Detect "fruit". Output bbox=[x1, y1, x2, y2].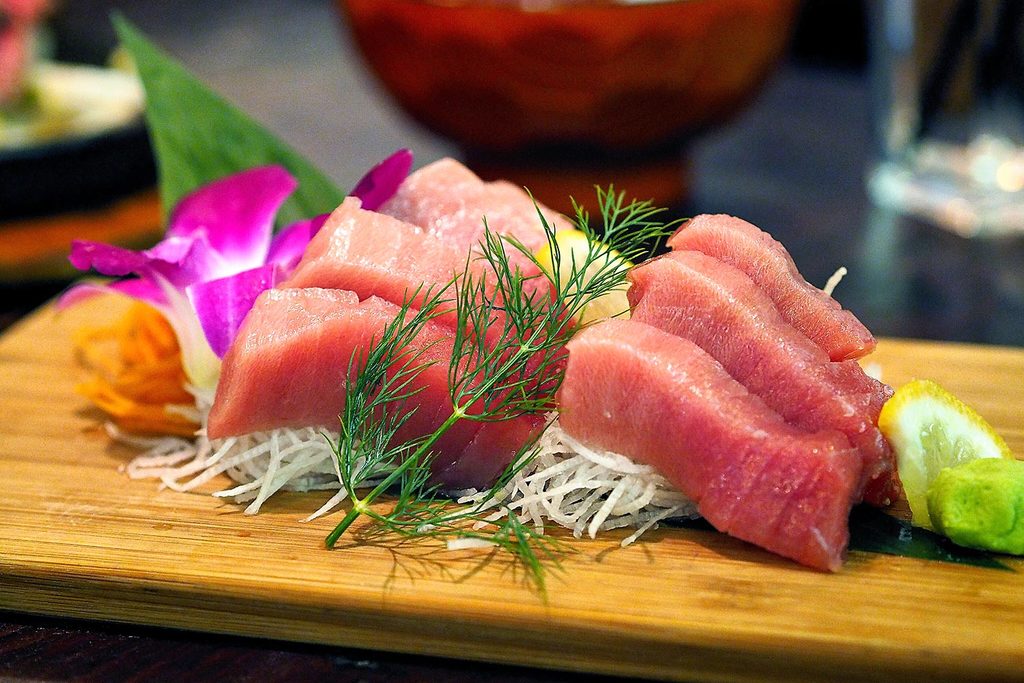
bbox=[877, 378, 1014, 527].
